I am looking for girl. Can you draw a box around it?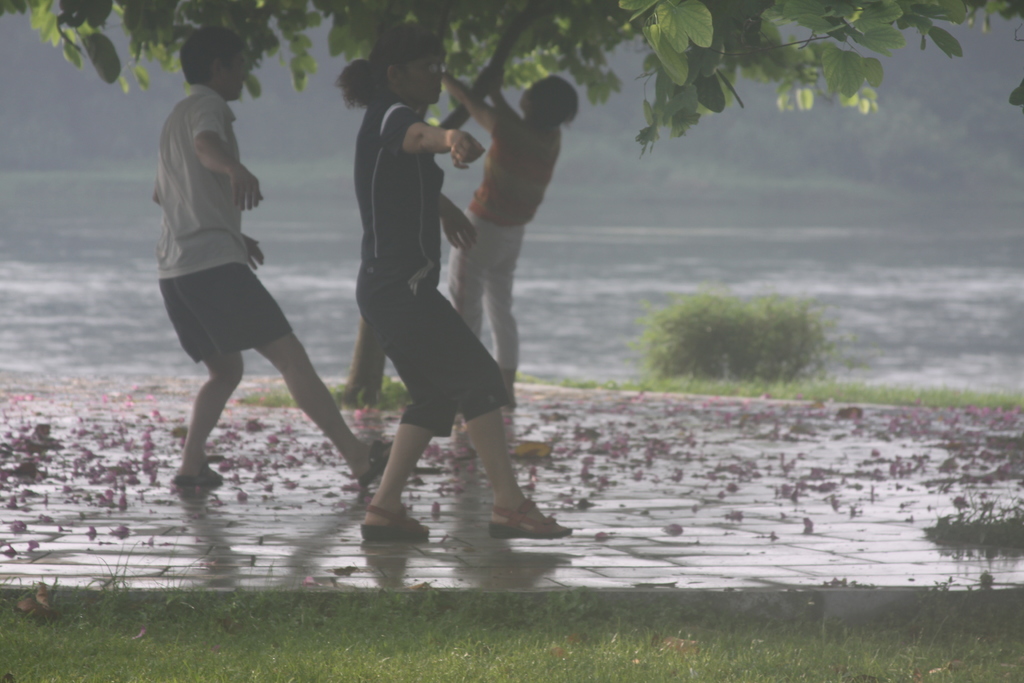
Sure, the bounding box is {"x1": 336, "y1": 24, "x2": 564, "y2": 543}.
